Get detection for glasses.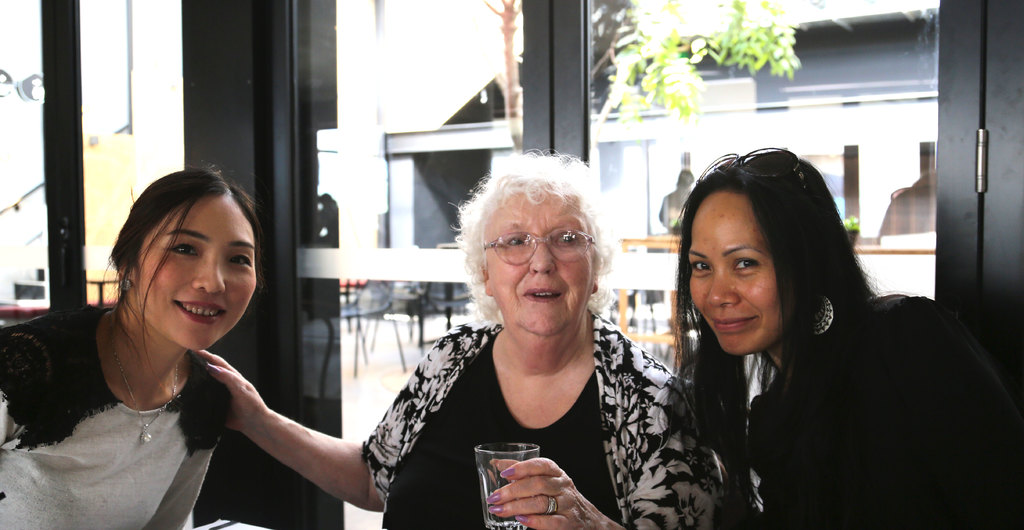
Detection: [696,142,815,197].
